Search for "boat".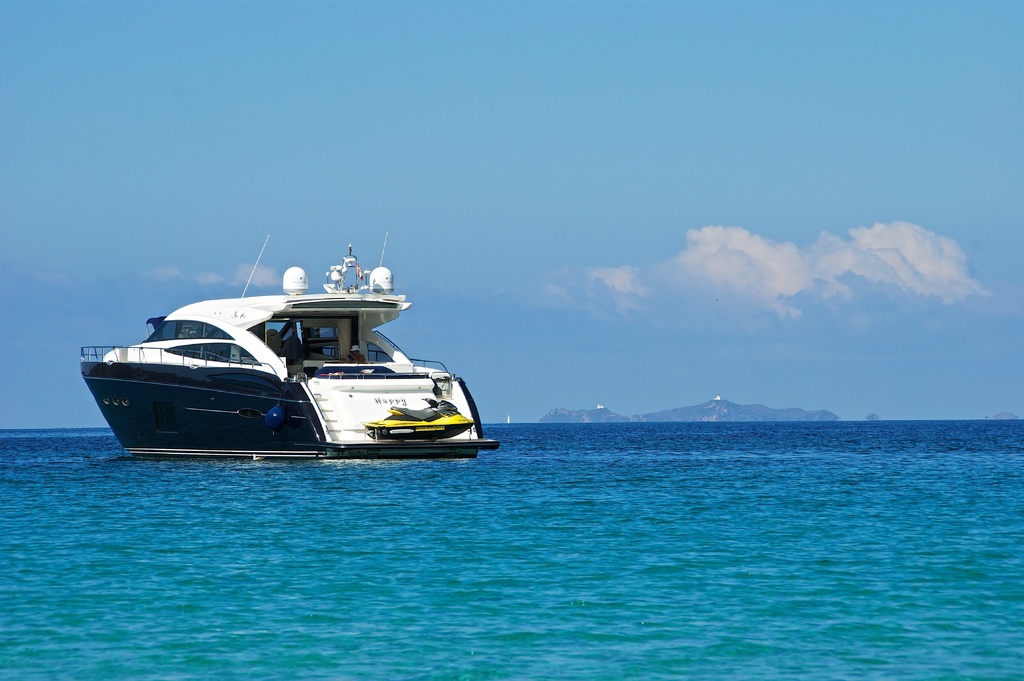
Found at 73:250:499:476.
